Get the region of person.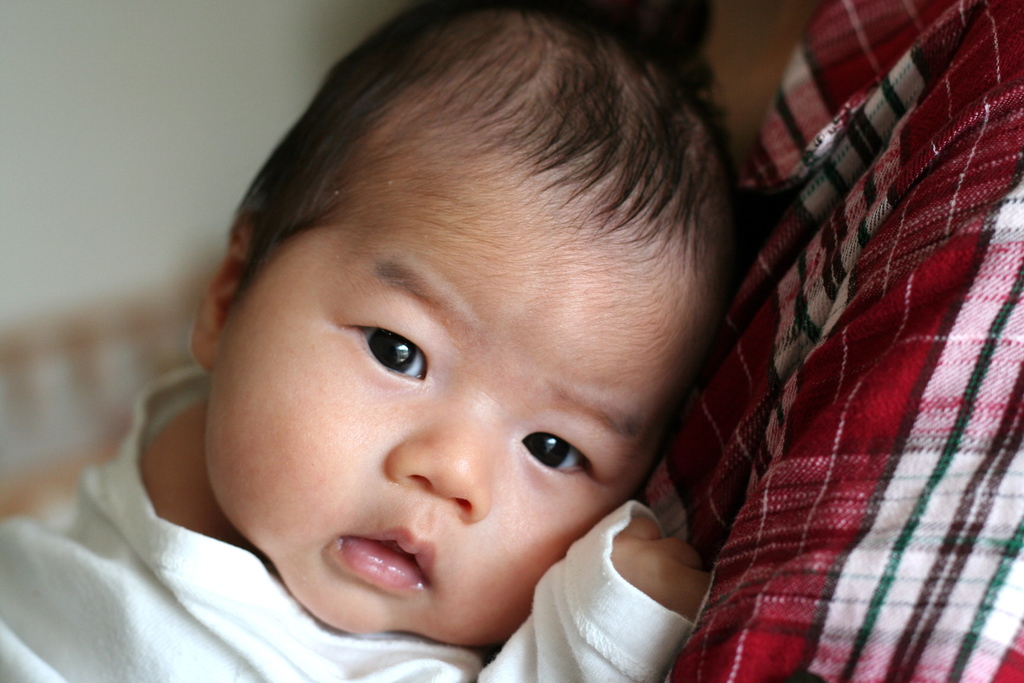
(127, 32, 840, 677).
